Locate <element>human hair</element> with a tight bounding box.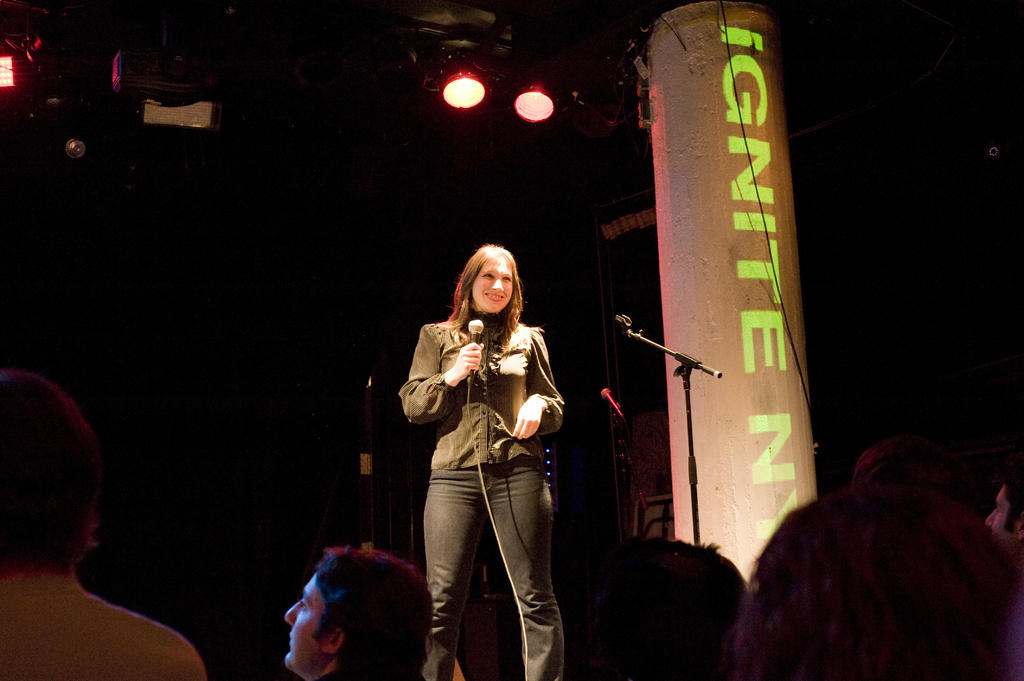
x1=736, y1=485, x2=979, y2=680.
